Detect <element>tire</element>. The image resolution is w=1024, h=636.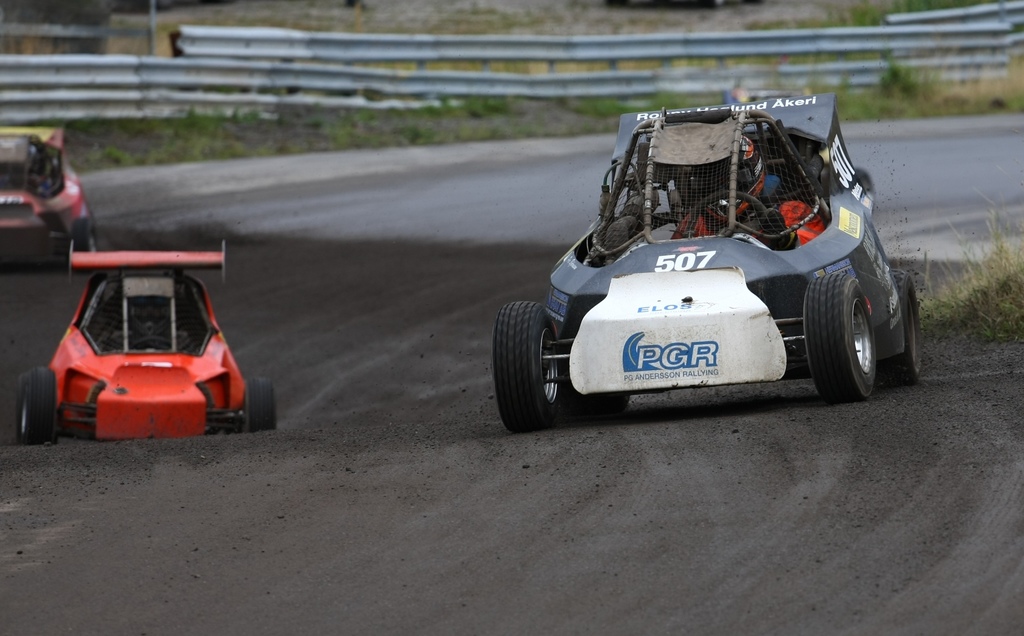
Rect(803, 273, 876, 401).
